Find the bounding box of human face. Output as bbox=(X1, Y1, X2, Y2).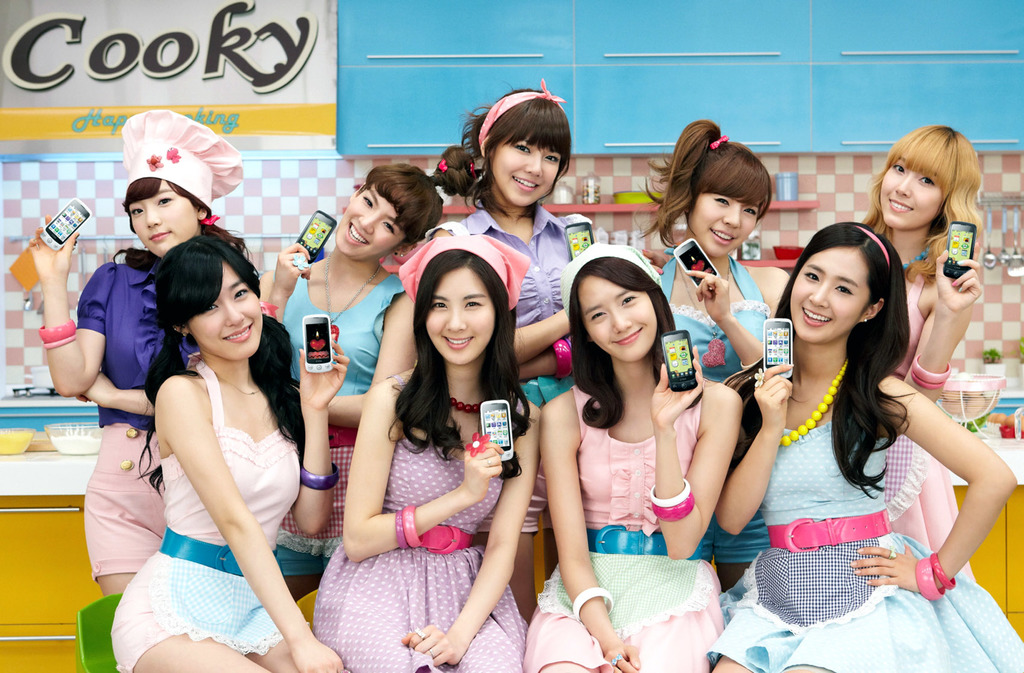
bbox=(574, 273, 664, 360).
